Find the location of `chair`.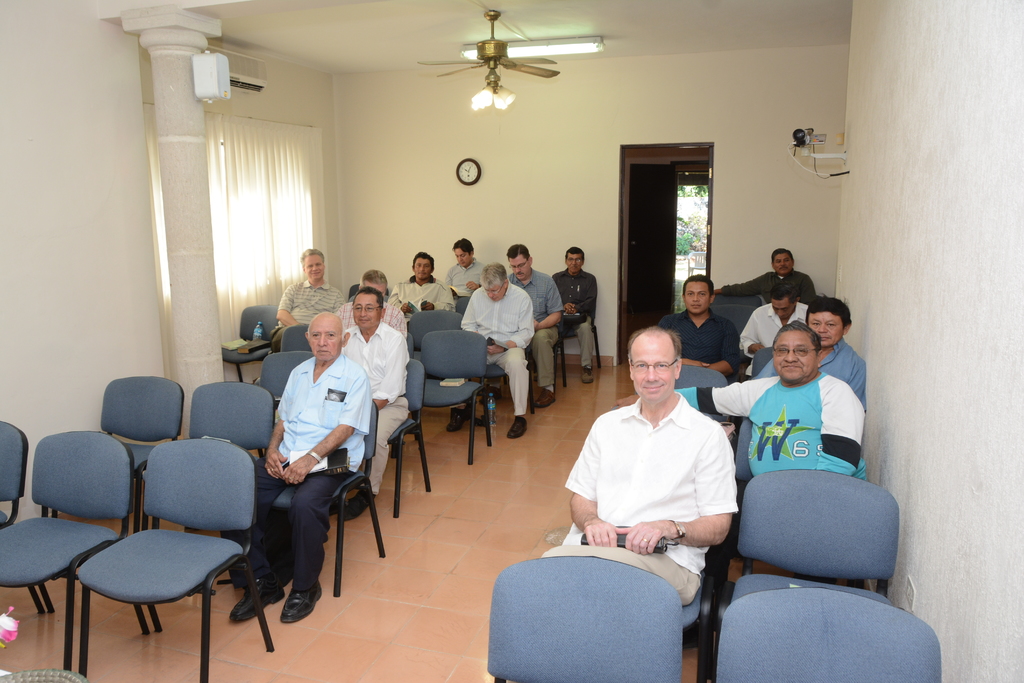
Location: locate(412, 309, 465, 334).
